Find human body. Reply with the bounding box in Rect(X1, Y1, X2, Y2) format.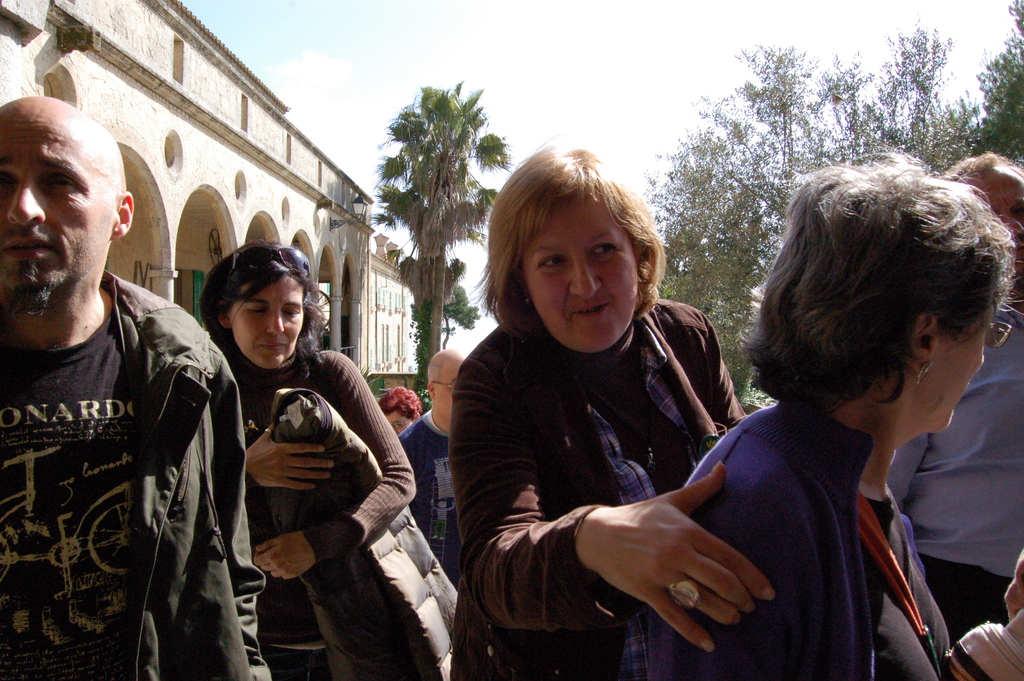
Rect(229, 348, 419, 680).
